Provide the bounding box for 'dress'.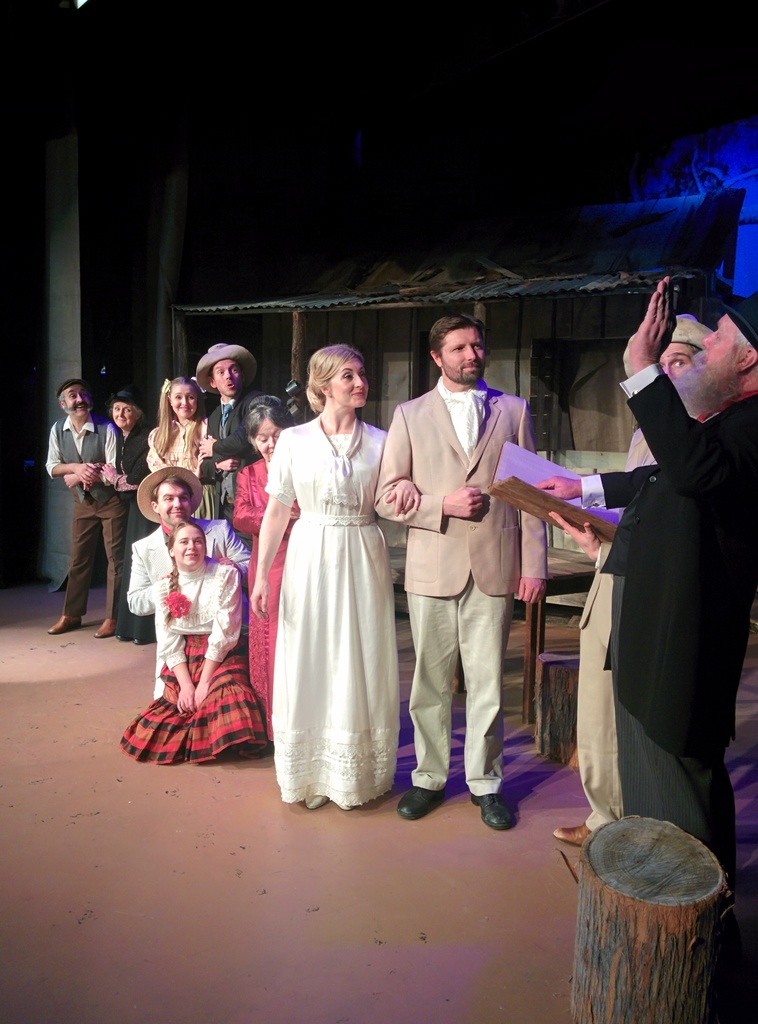
233:461:302:748.
